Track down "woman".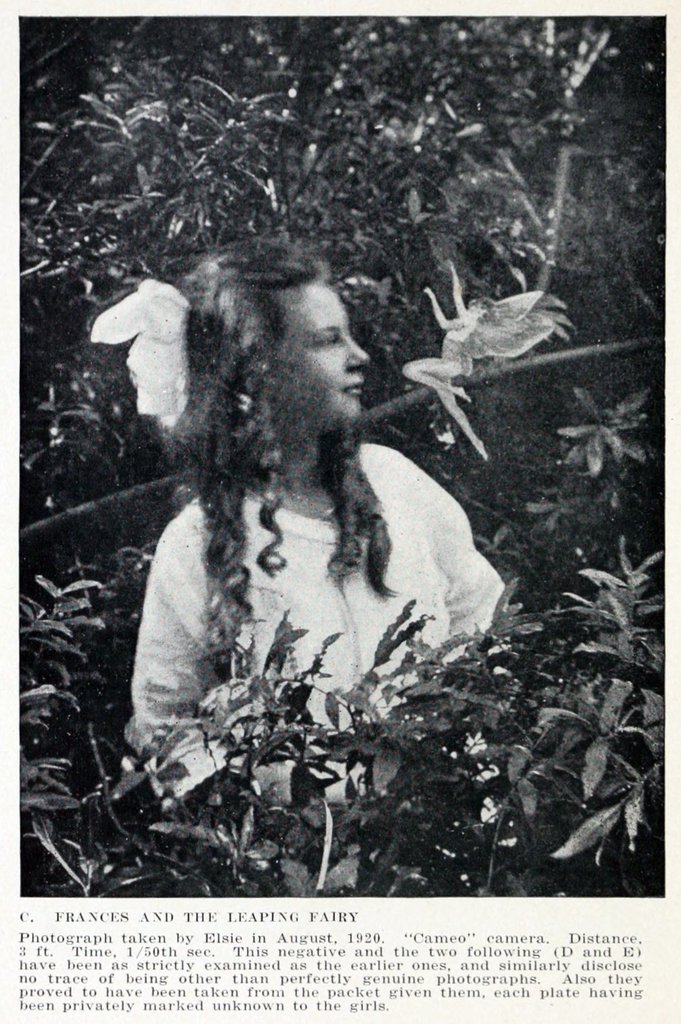
Tracked to bbox(117, 249, 518, 861).
